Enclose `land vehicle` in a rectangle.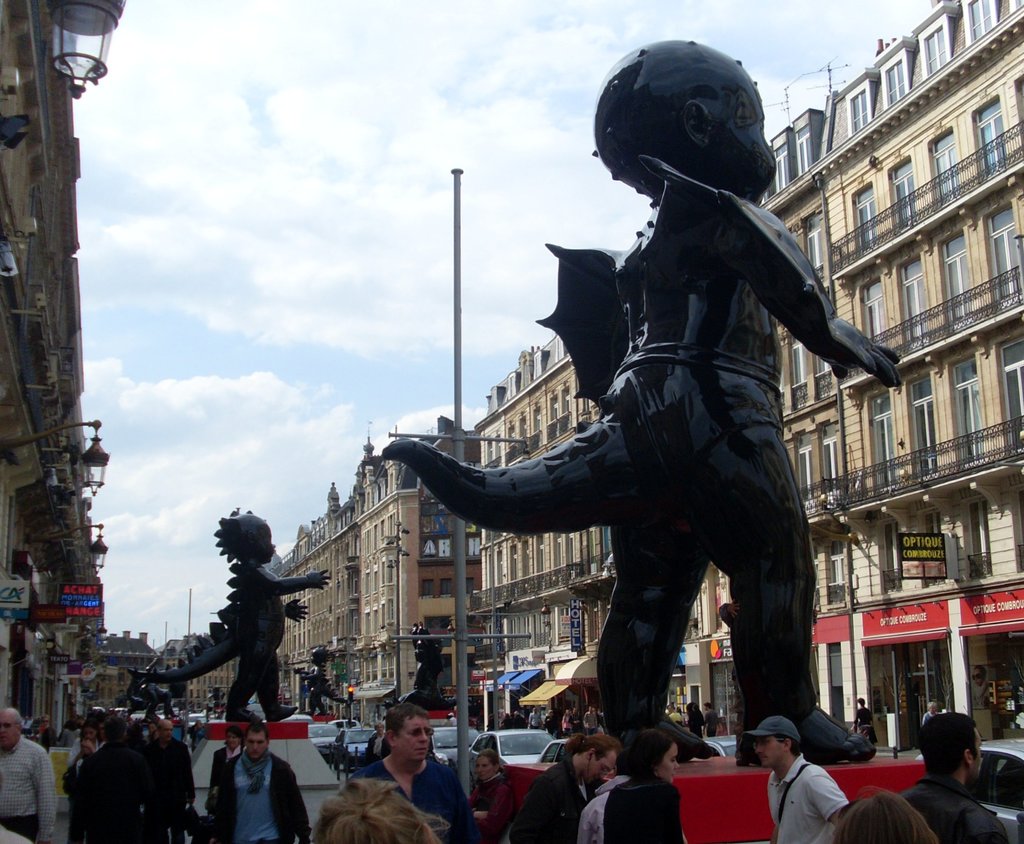
424, 727, 483, 763.
